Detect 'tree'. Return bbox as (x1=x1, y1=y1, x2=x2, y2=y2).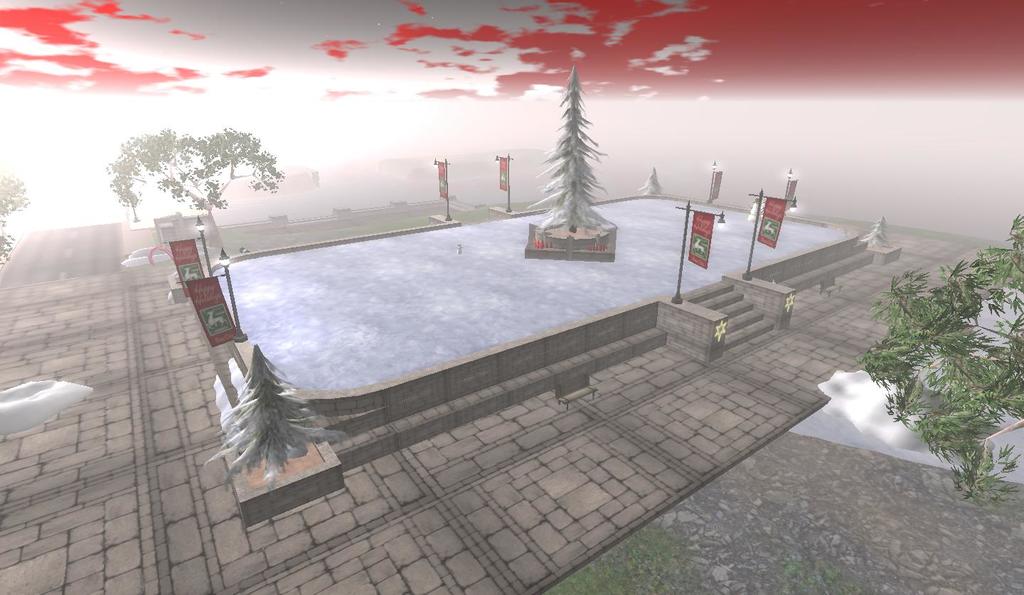
(x1=0, y1=173, x2=28, y2=263).
